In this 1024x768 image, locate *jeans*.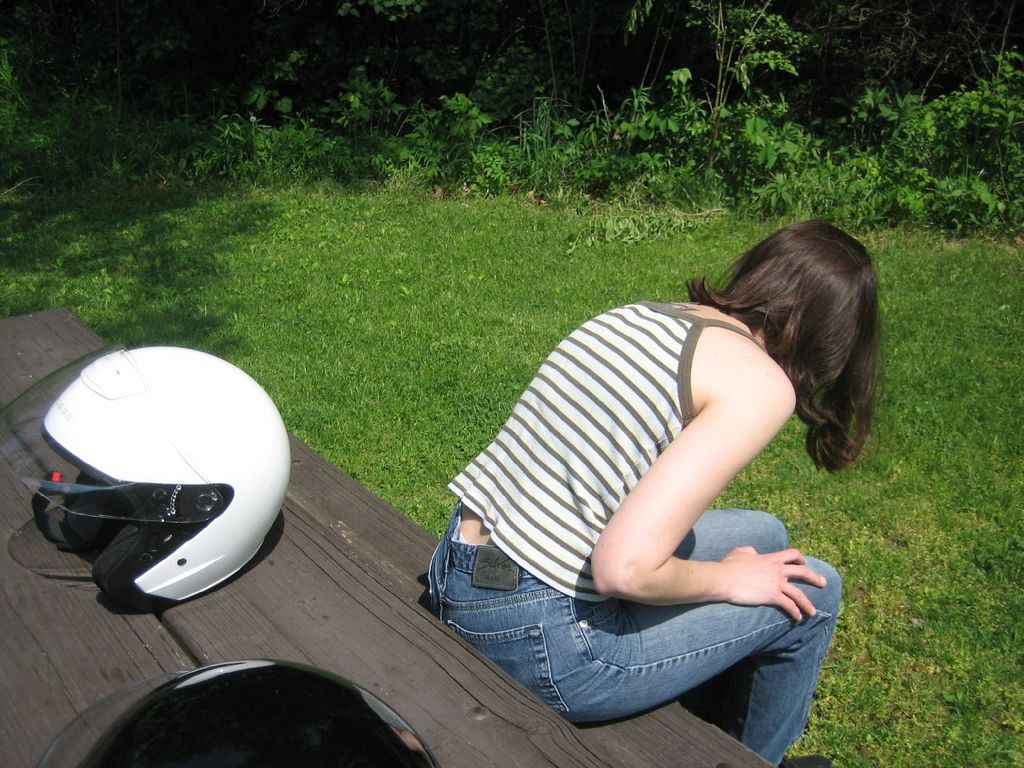
Bounding box: [x1=449, y1=504, x2=830, y2=730].
